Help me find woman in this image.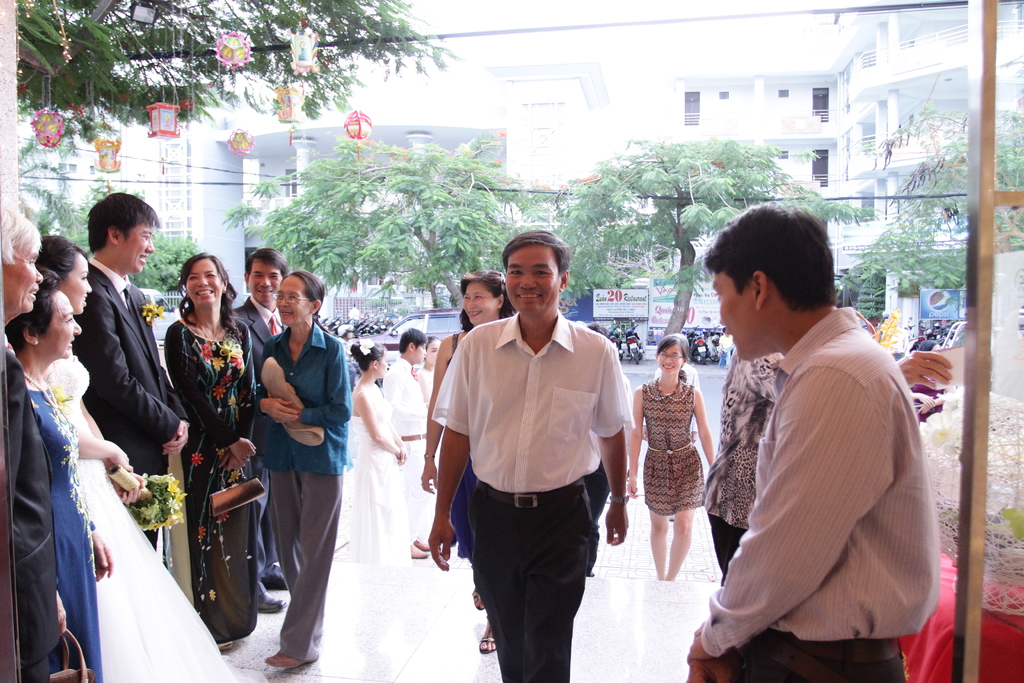
Found it: 627:331:717:582.
